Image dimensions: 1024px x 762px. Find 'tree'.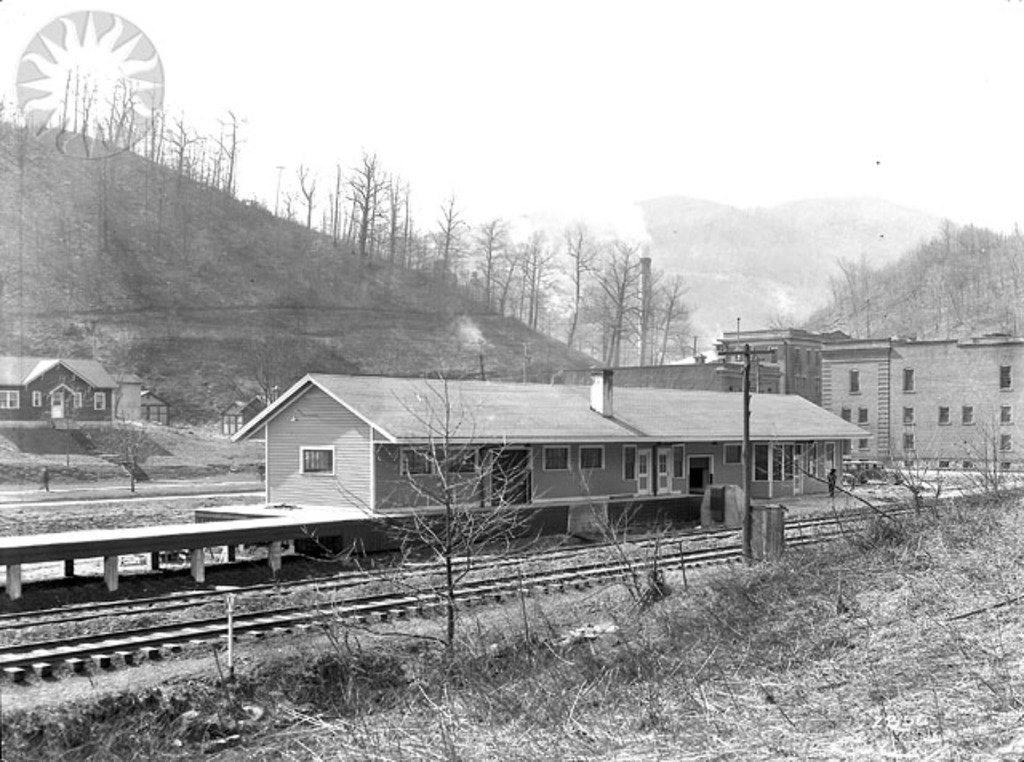
382:176:419:269.
